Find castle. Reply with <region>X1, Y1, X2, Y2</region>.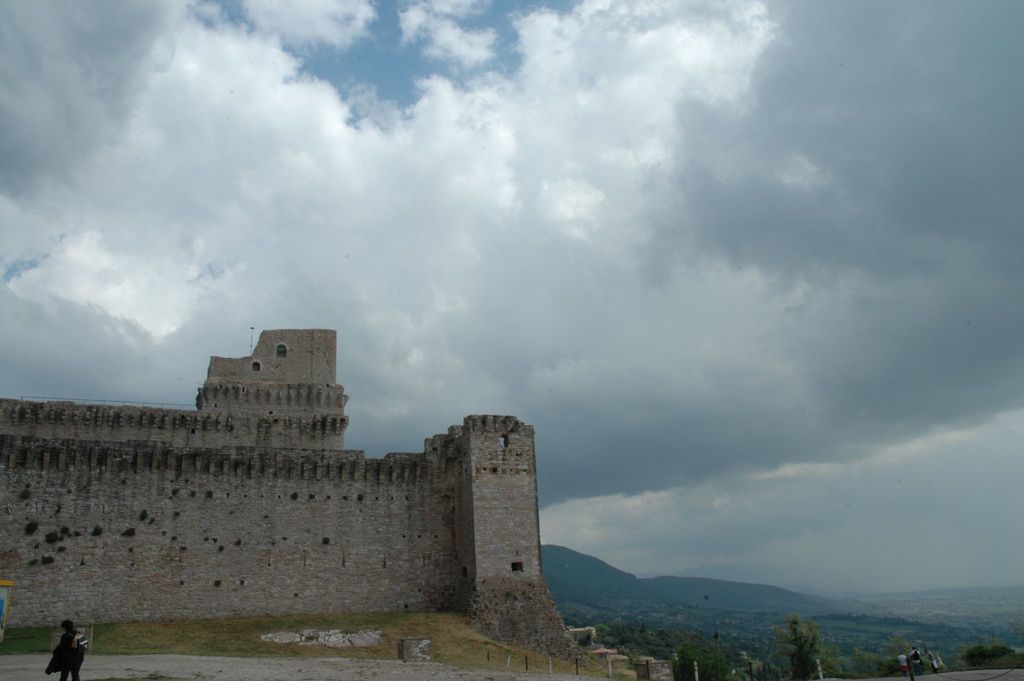
<region>0, 398, 85, 637</region>.
